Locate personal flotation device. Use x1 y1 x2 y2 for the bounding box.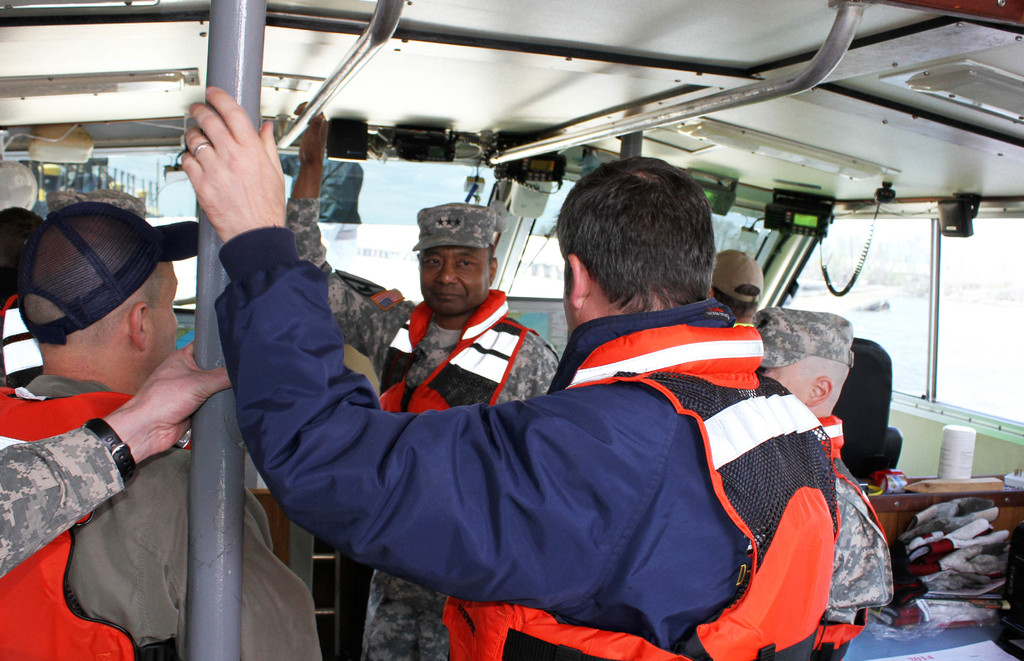
0 286 51 391.
